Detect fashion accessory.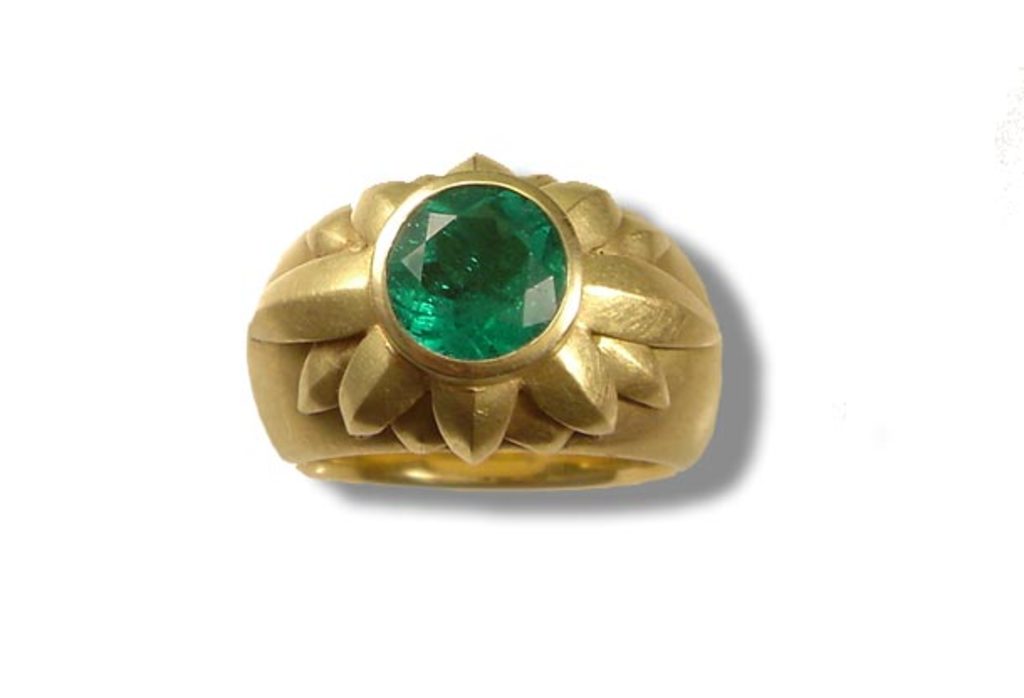
Detected at 242 146 724 483.
